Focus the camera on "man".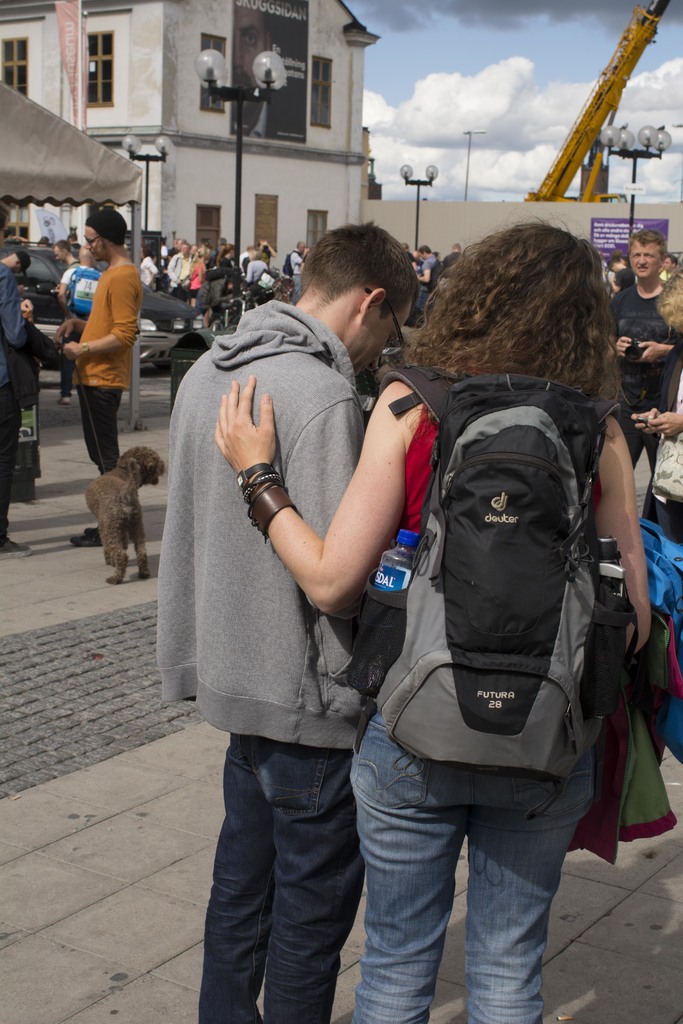
Focus region: 250 256 273 275.
